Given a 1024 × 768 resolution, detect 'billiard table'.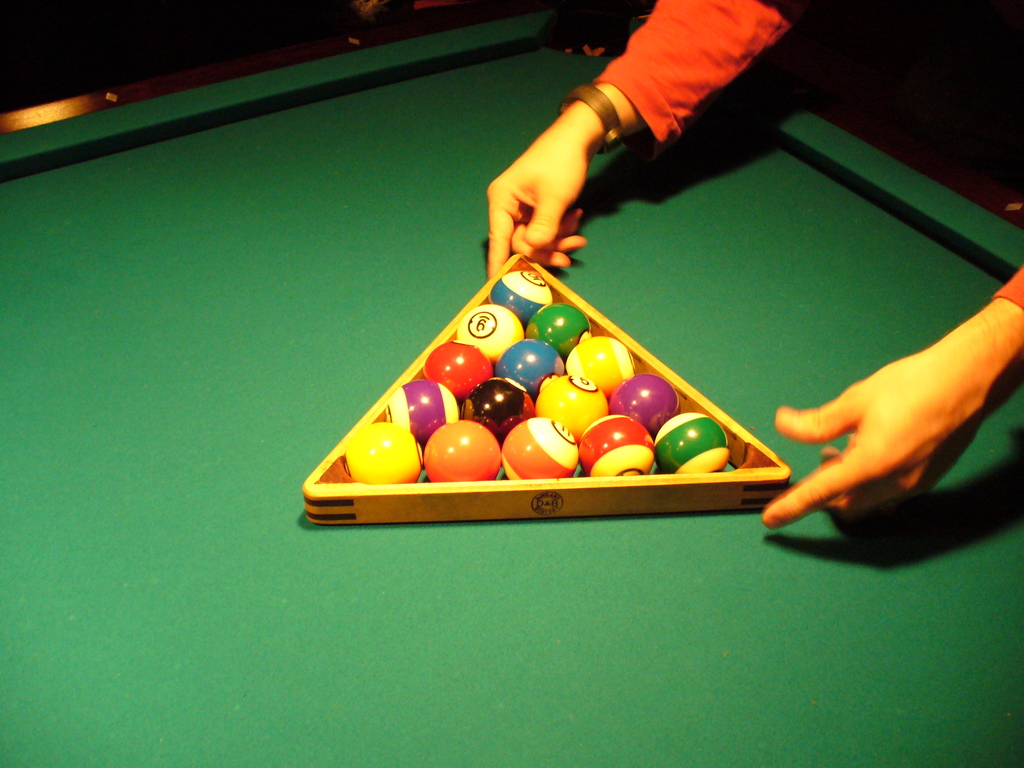
<bbox>0, 8, 1023, 767</bbox>.
